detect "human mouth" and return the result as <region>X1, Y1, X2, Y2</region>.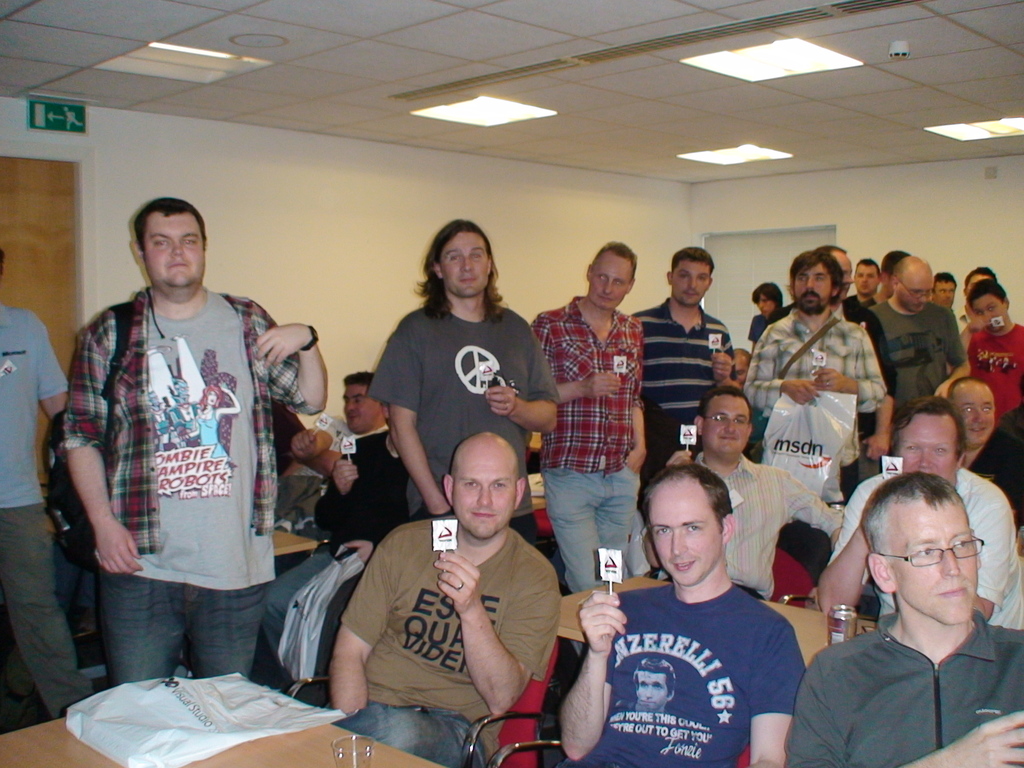
<region>469, 509, 499, 521</region>.
